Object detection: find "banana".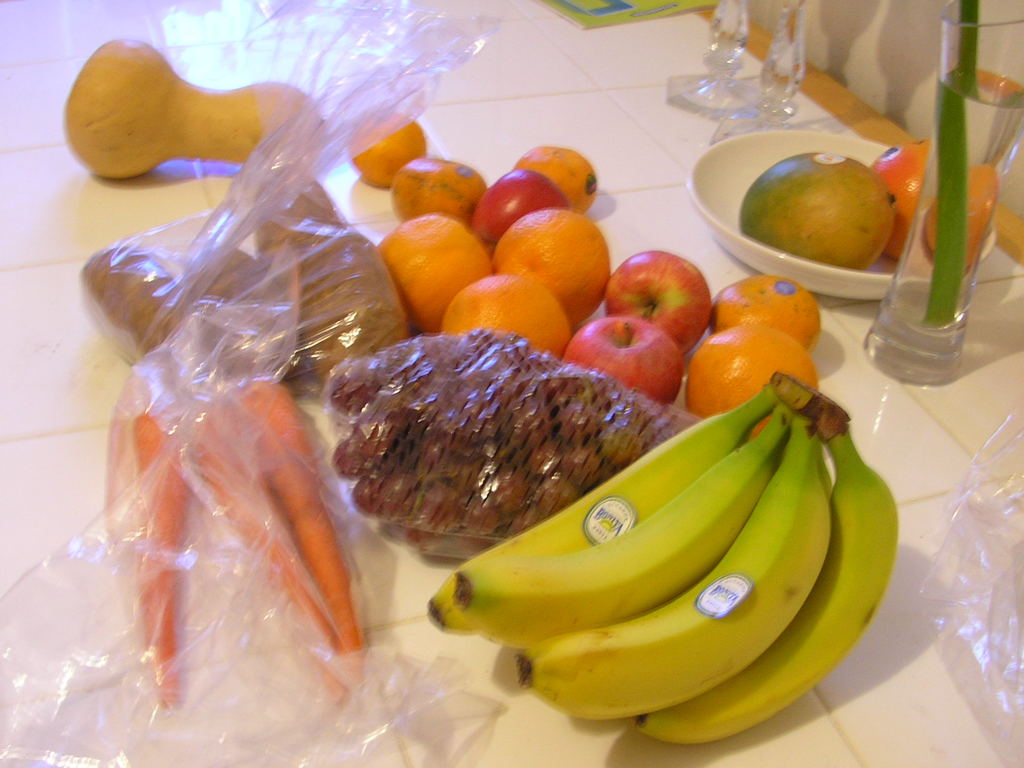
x1=452, y1=404, x2=787, y2=639.
